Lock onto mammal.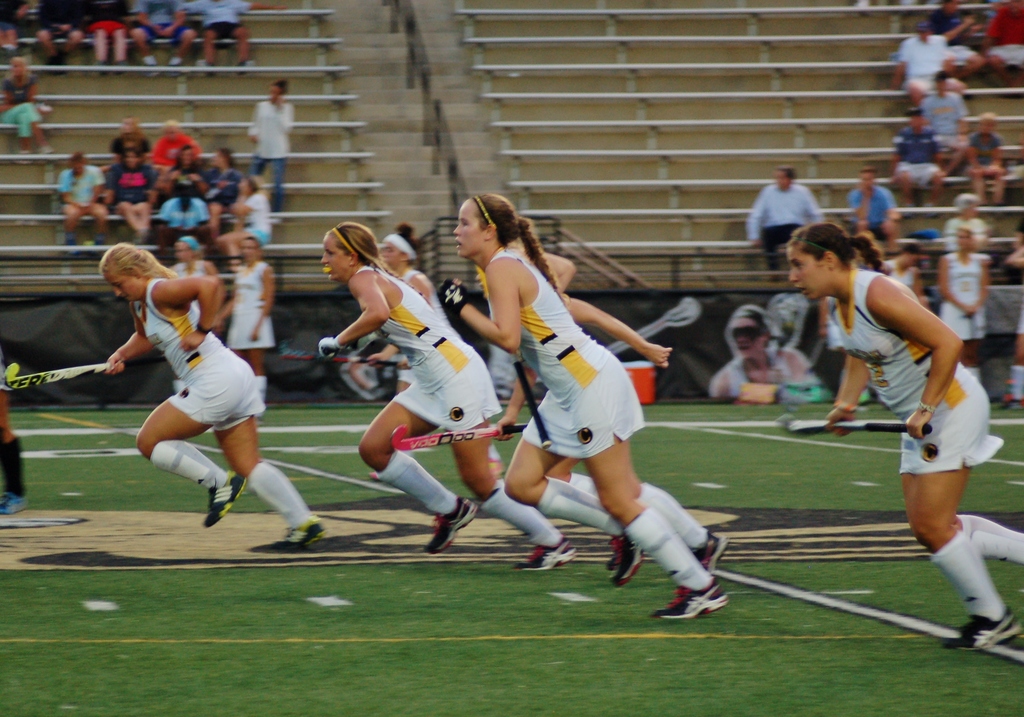
Locked: (x1=218, y1=238, x2=274, y2=419).
